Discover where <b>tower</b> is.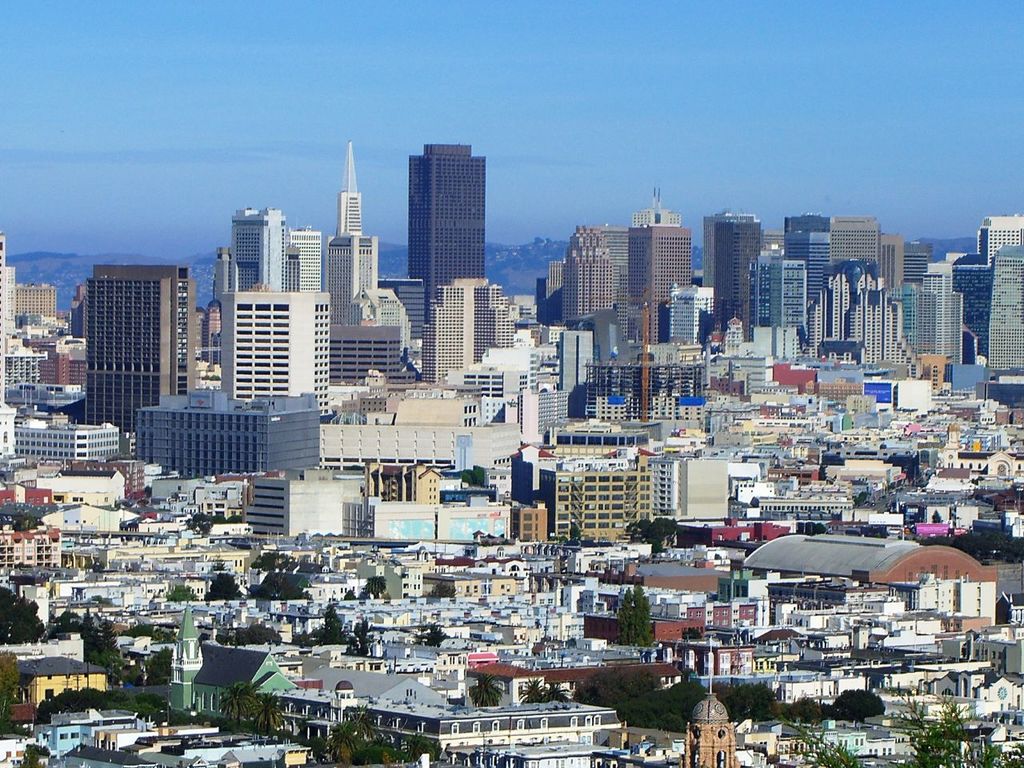
Discovered at 877,230,903,288.
